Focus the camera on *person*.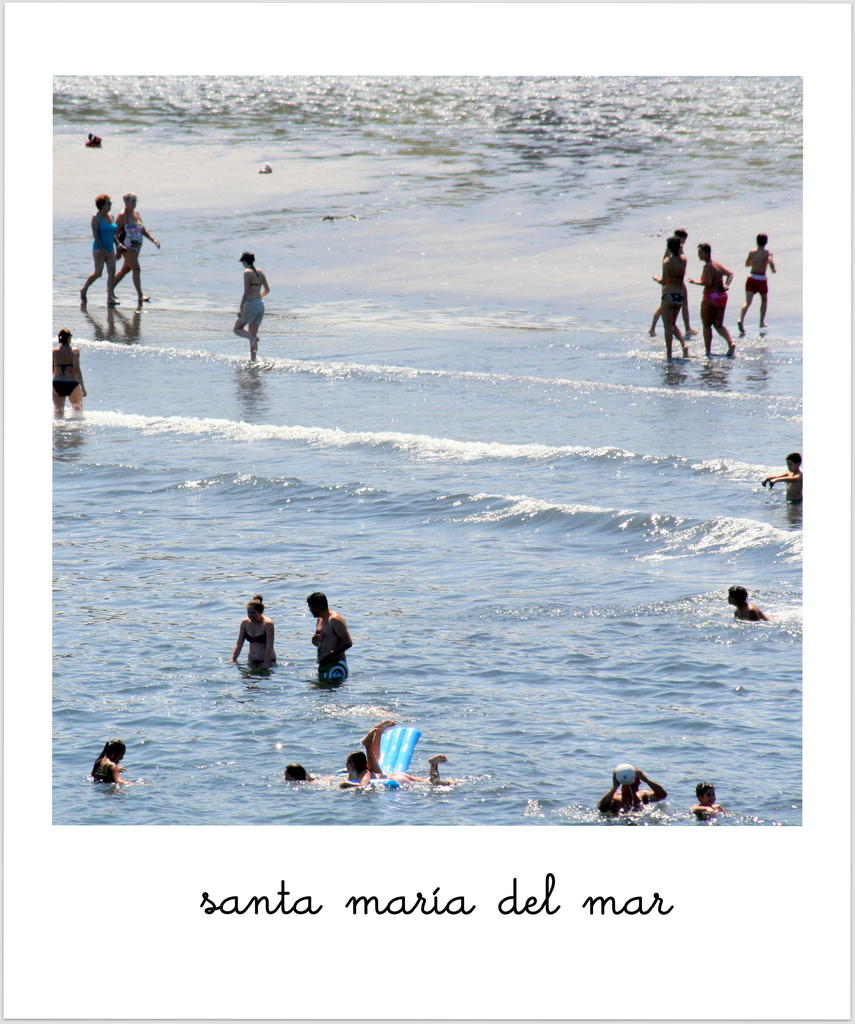
Focus region: box=[53, 327, 85, 409].
